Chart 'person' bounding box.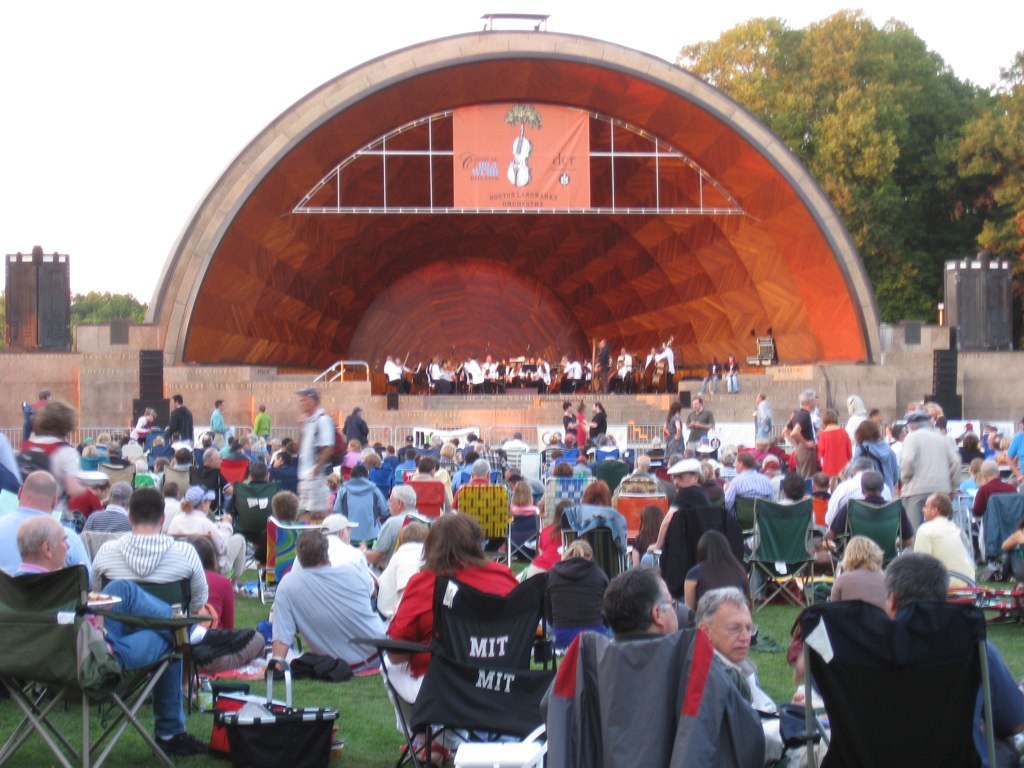
Charted: x1=956, y1=454, x2=982, y2=508.
